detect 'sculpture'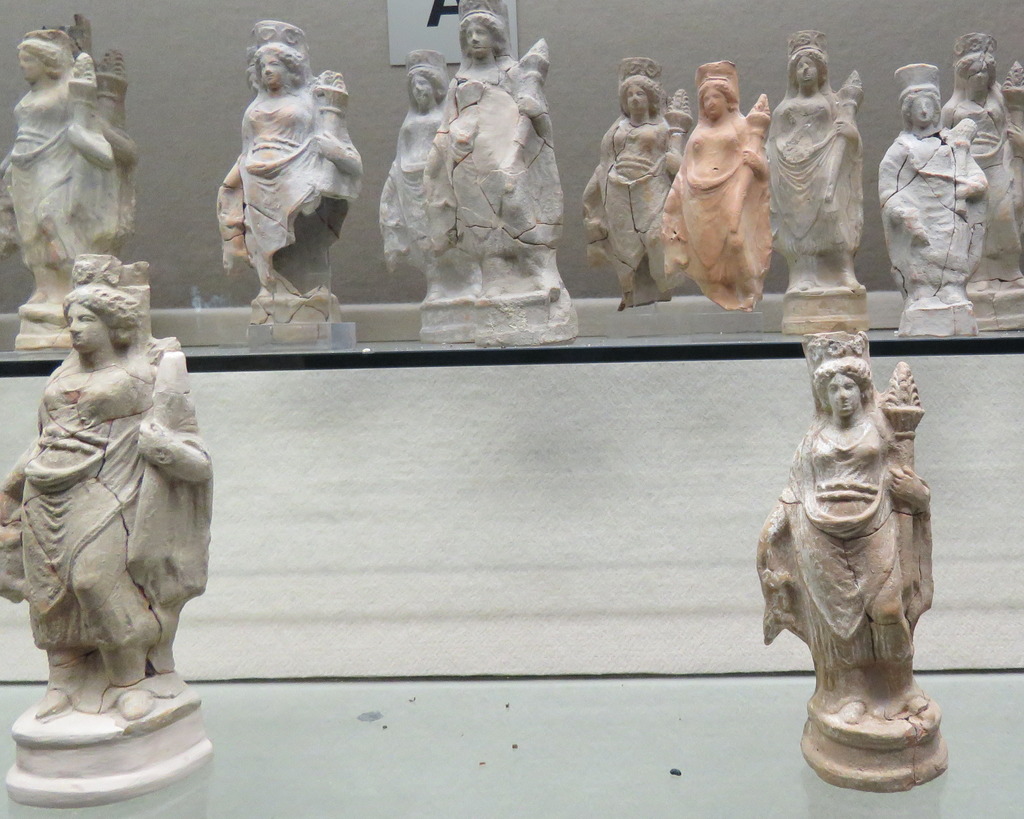
select_region(756, 23, 877, 289)
